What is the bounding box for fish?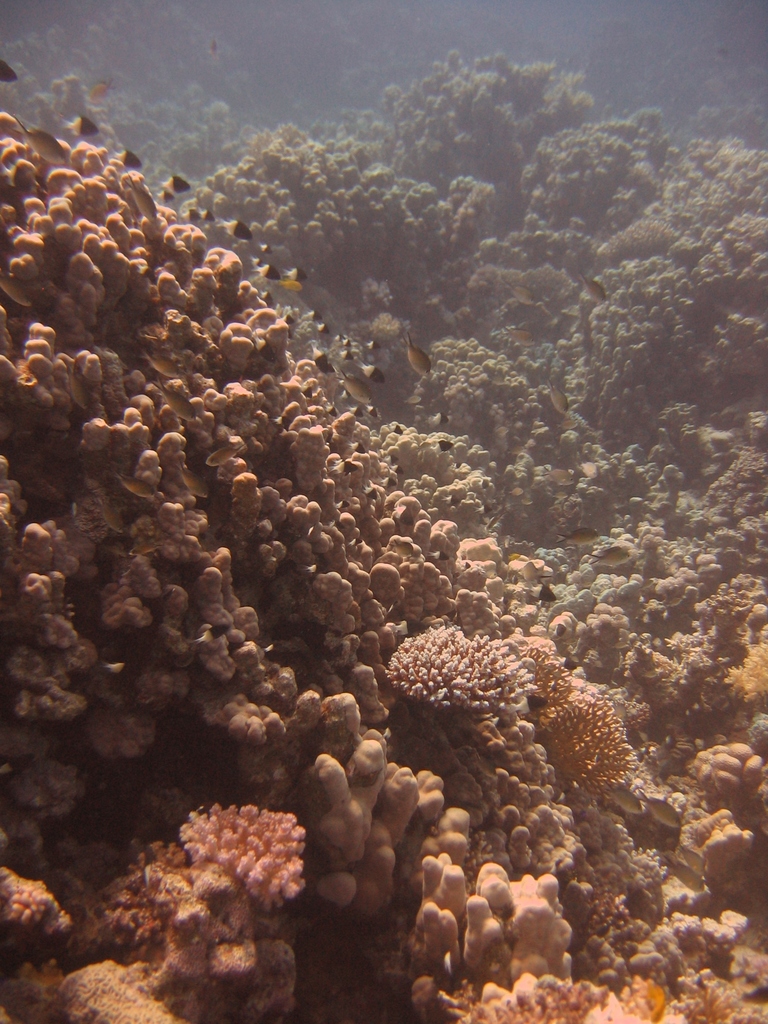
locate(431, 440, 457, 454).
